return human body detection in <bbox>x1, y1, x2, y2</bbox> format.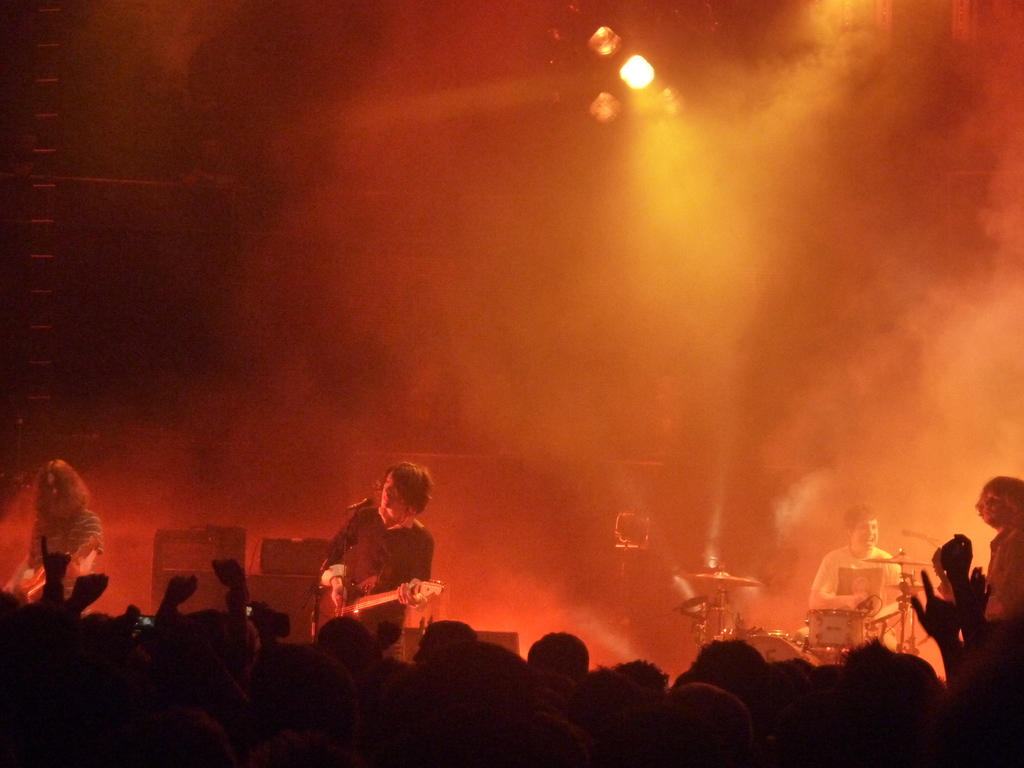
<bbox>316, 473, 440, 656</bbox>.
